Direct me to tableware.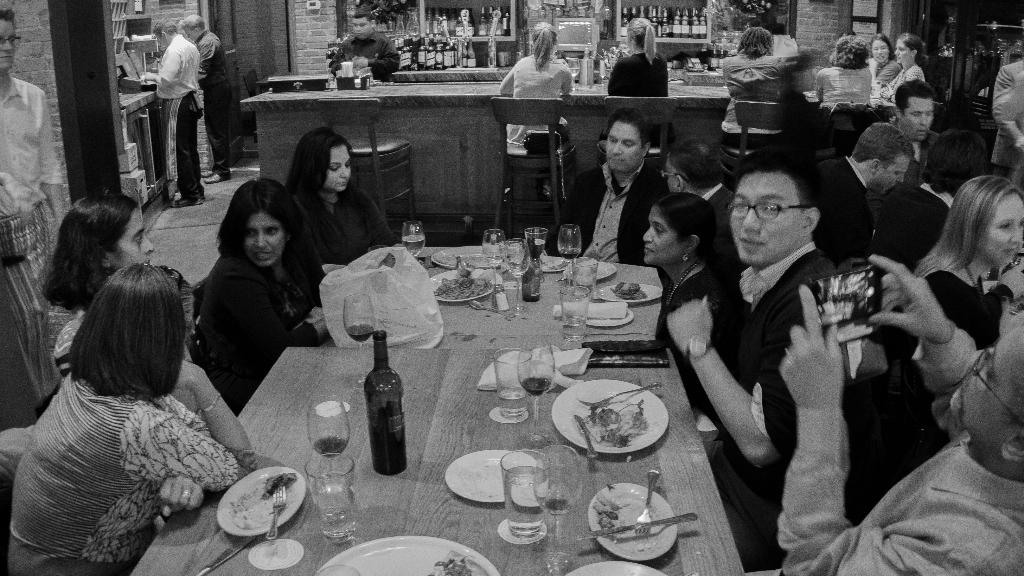
Direction: {"left": 481, "top": 228, "right": 507, "bottom": 283}.
